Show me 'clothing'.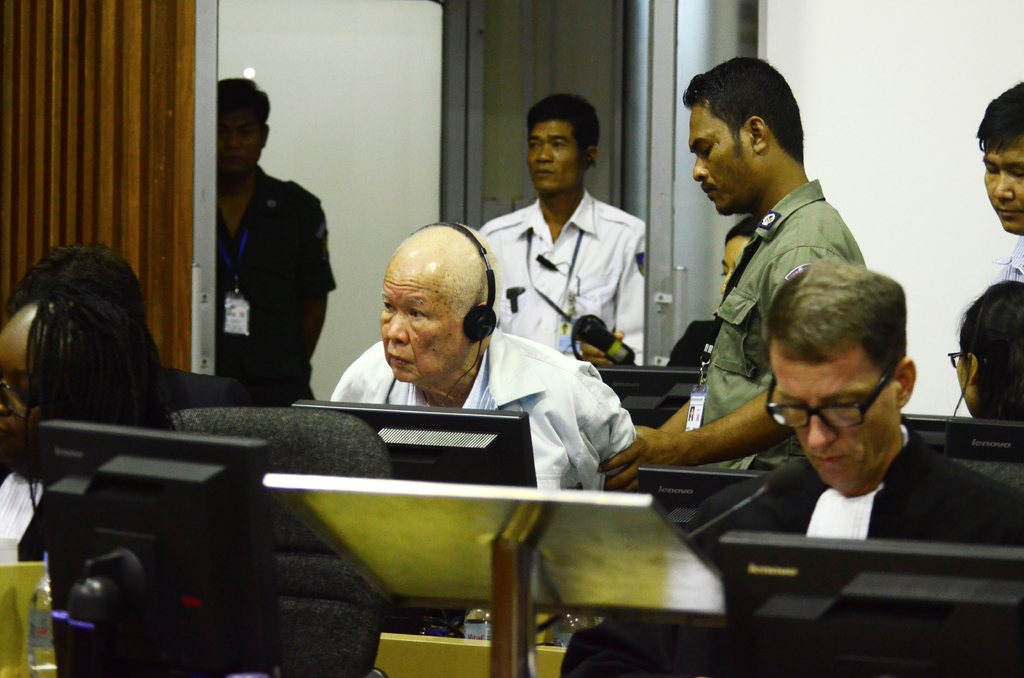
'clothing' is here: (left=316, top=334, right=645, bottom=544).
